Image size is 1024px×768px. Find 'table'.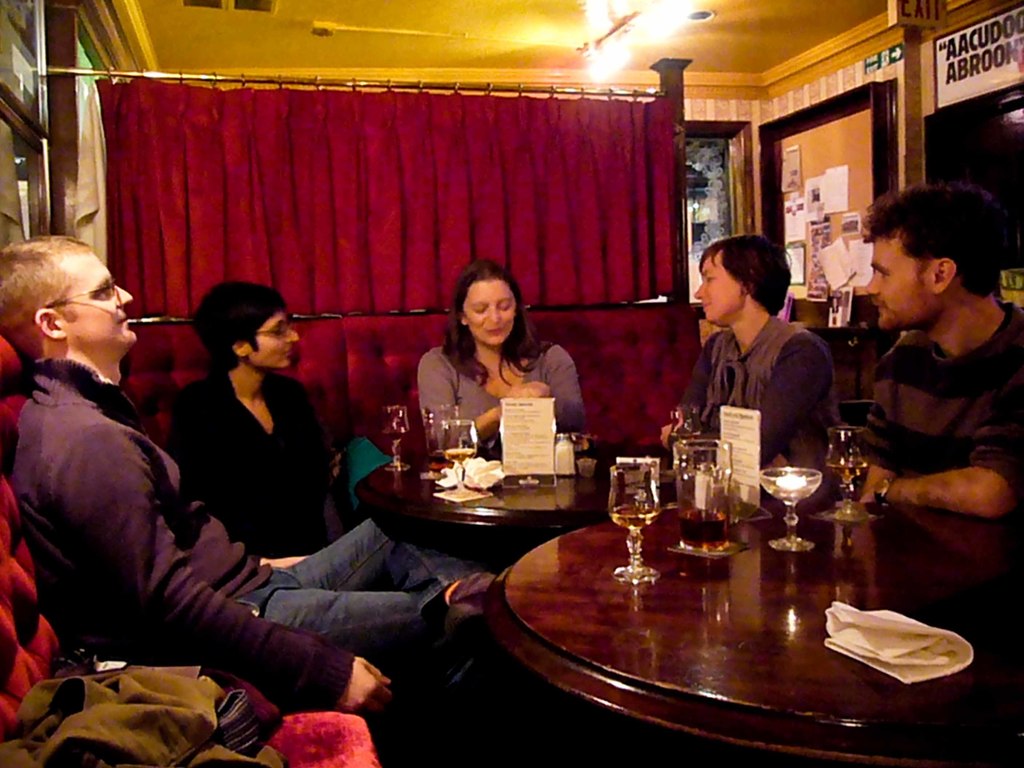
343,440,703,572.
